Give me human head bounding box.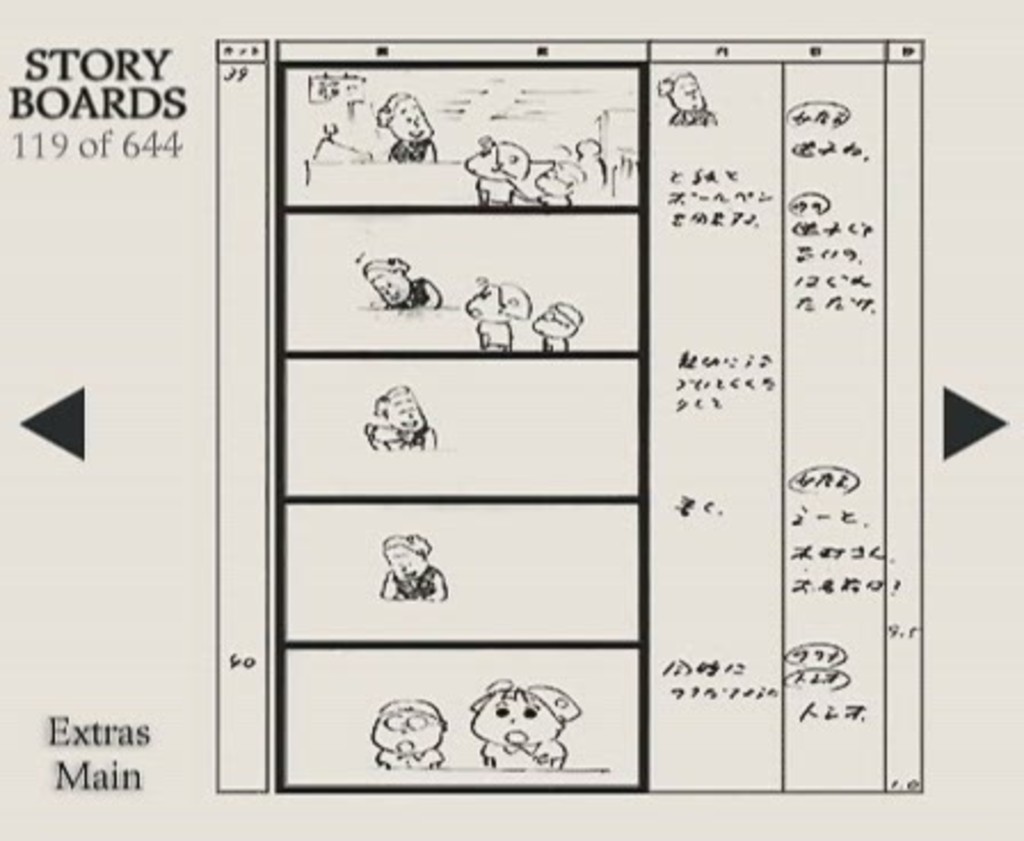
box(535, 160, 581, 194).
